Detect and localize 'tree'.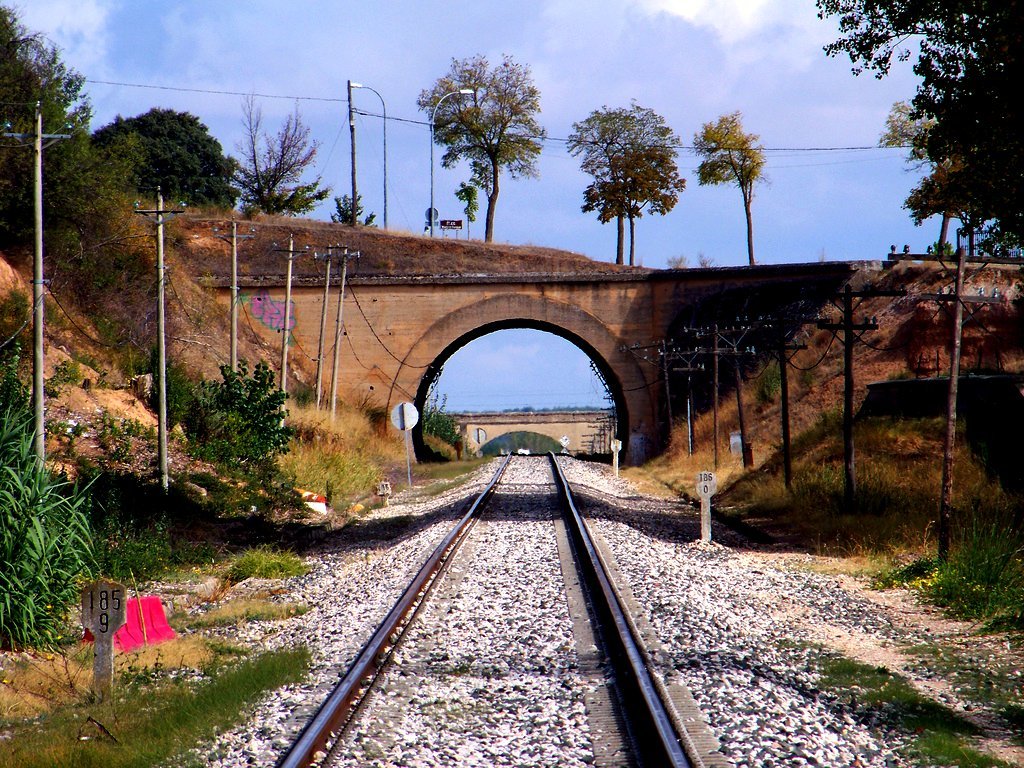
Localized at 401,49,546,245.
